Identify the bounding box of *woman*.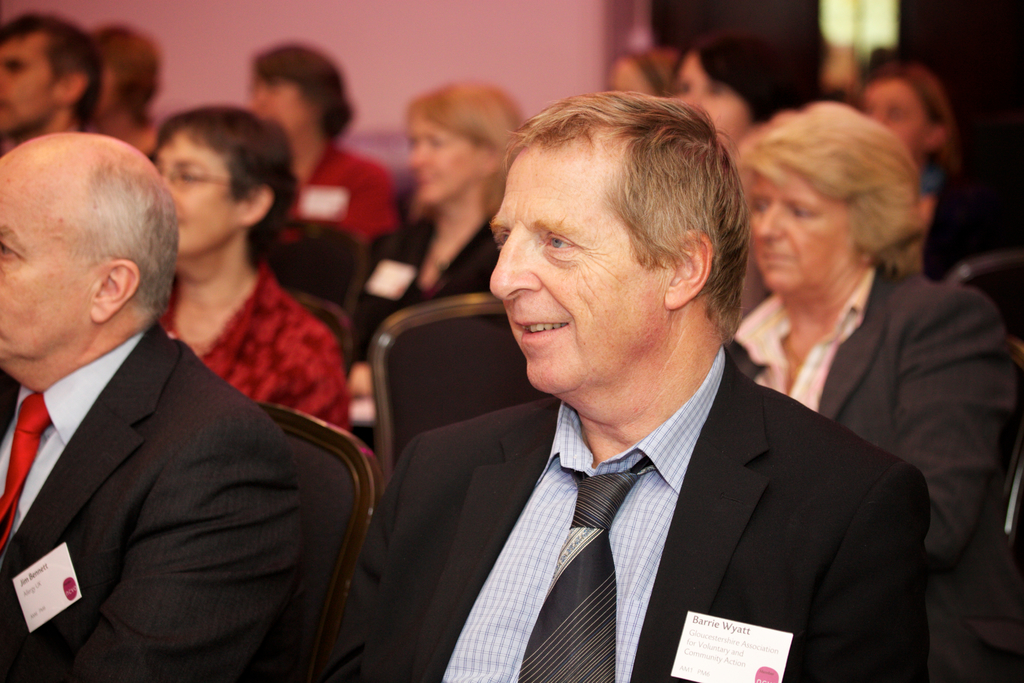
l=607, t=47, r=682, b=99.
